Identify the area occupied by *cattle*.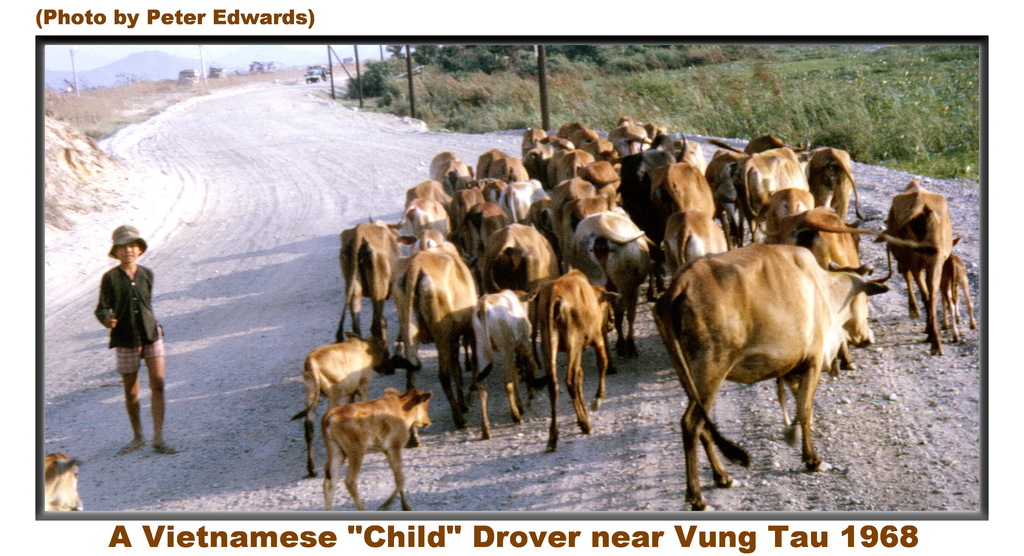
Area: 709:145:743:236.
